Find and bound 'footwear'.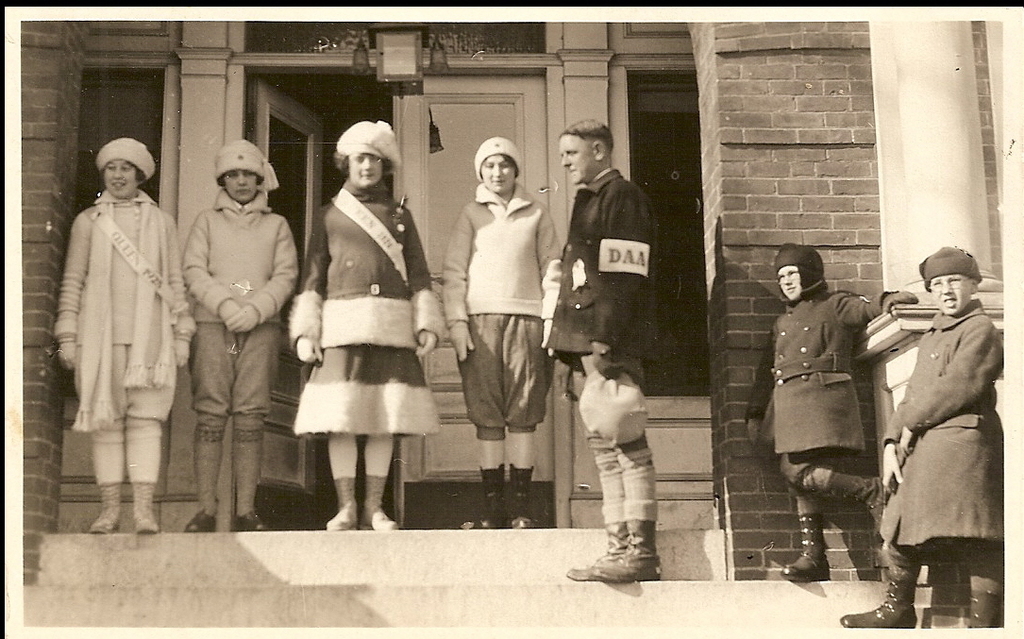
Bound: region(230, 513, 264, 532).
